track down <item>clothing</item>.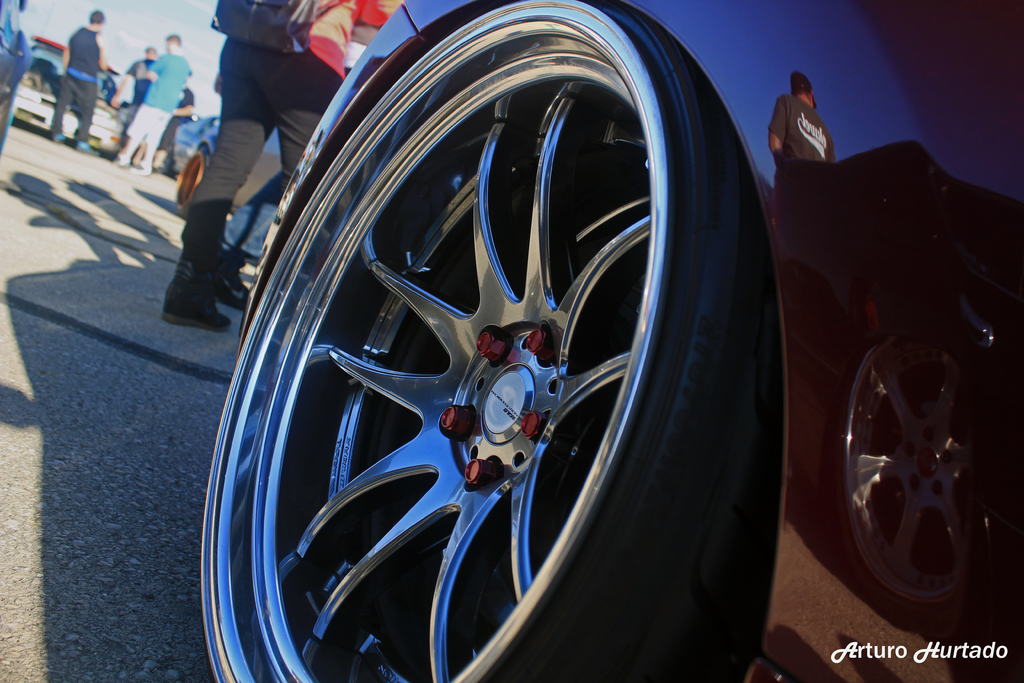
Tracked to crop(127, 52, 189, 149).
